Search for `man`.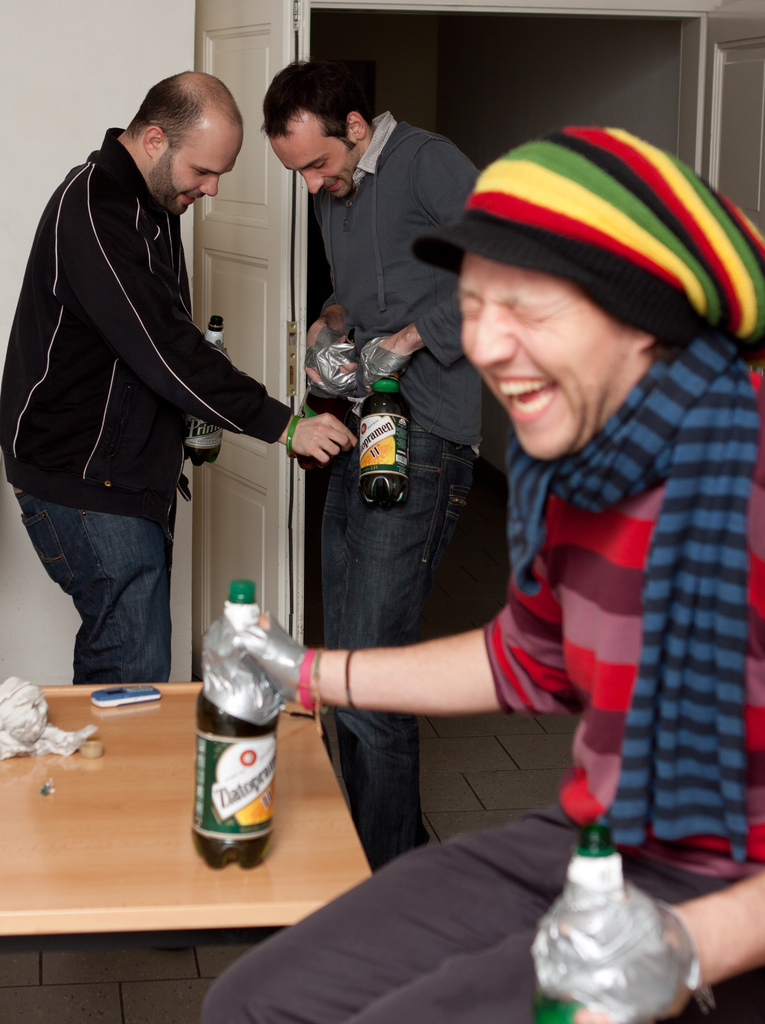
Found at detection(271, 66, 488, 861).
